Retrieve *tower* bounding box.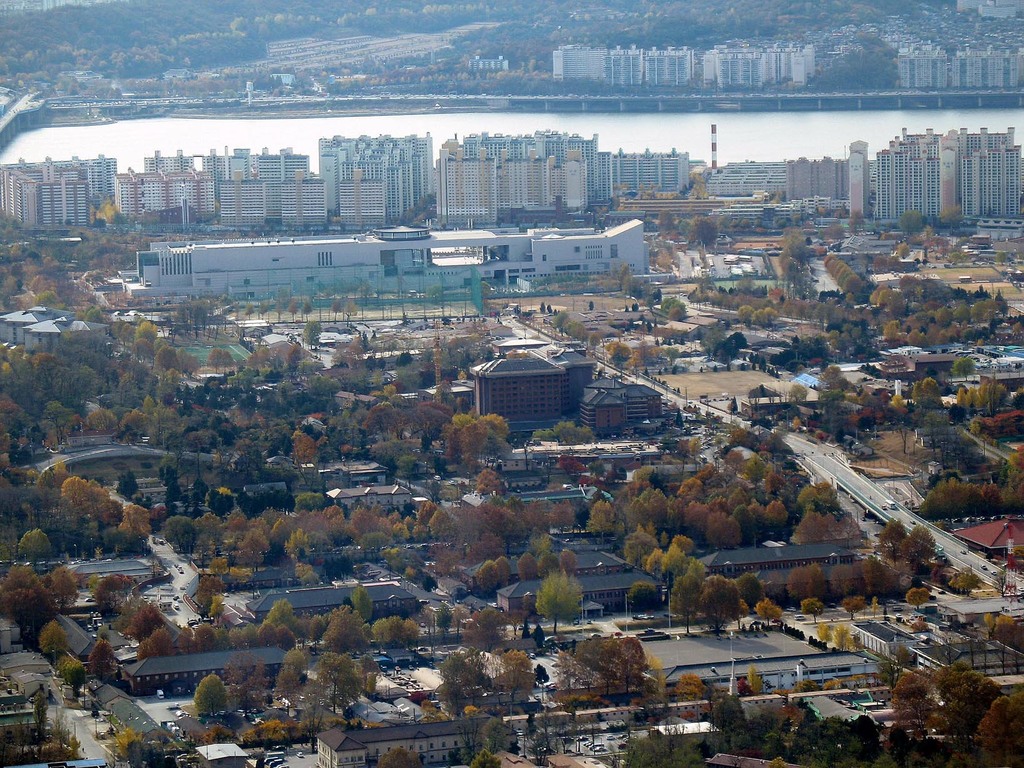
Bounding box: bbox=[950, 40, 1023, 90].
